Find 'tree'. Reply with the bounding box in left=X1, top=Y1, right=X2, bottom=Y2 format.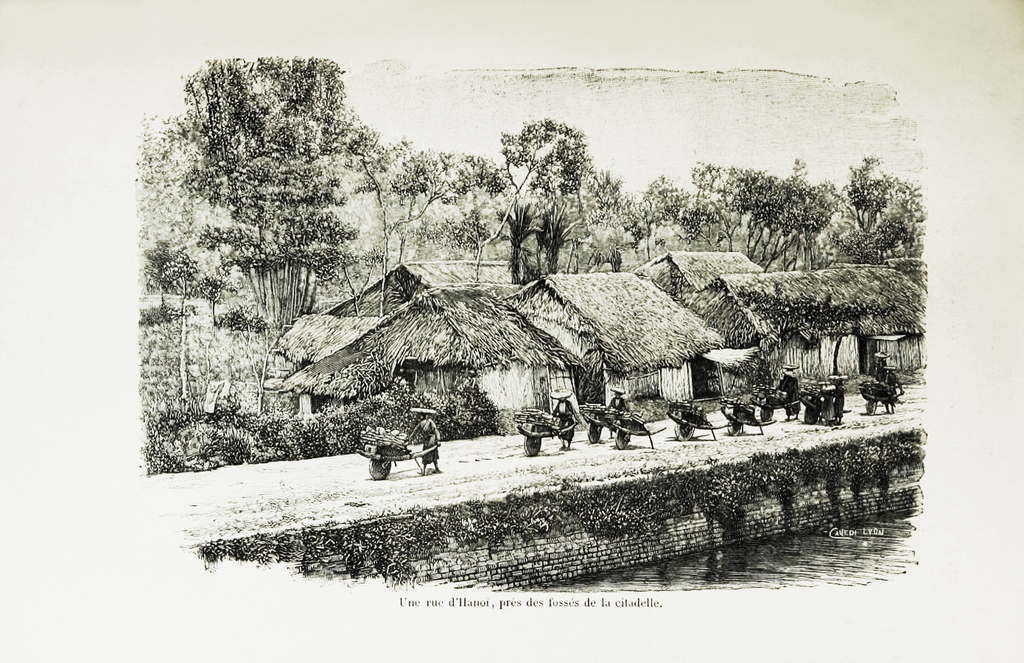
left=501, top=108, right=593, bottom=284.
